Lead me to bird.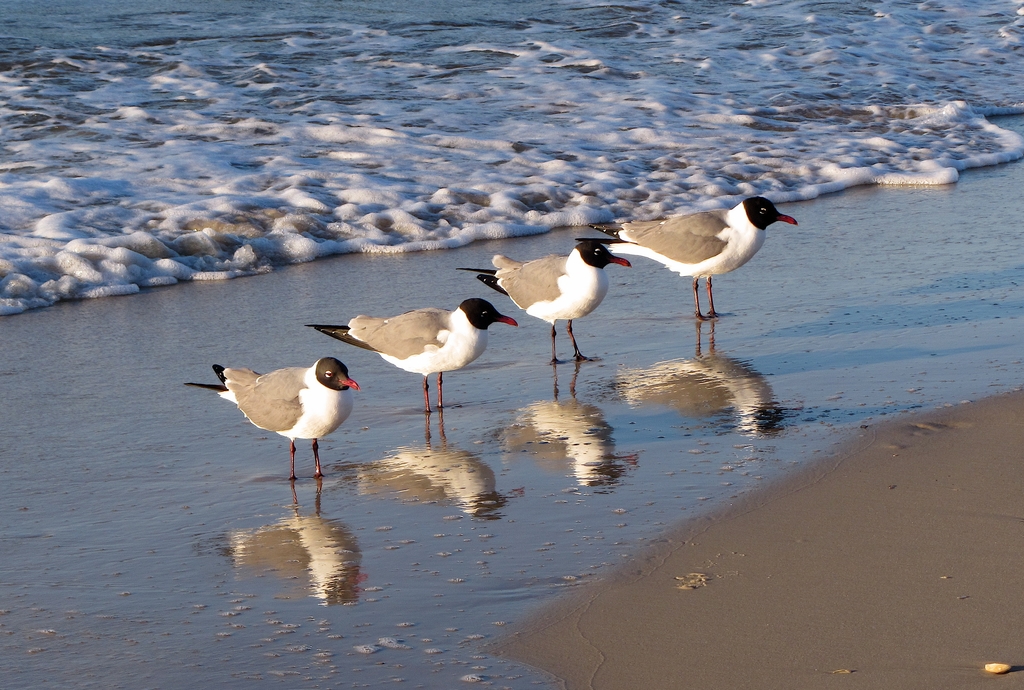
Lead to select_region(303, 293, 519, 414).
